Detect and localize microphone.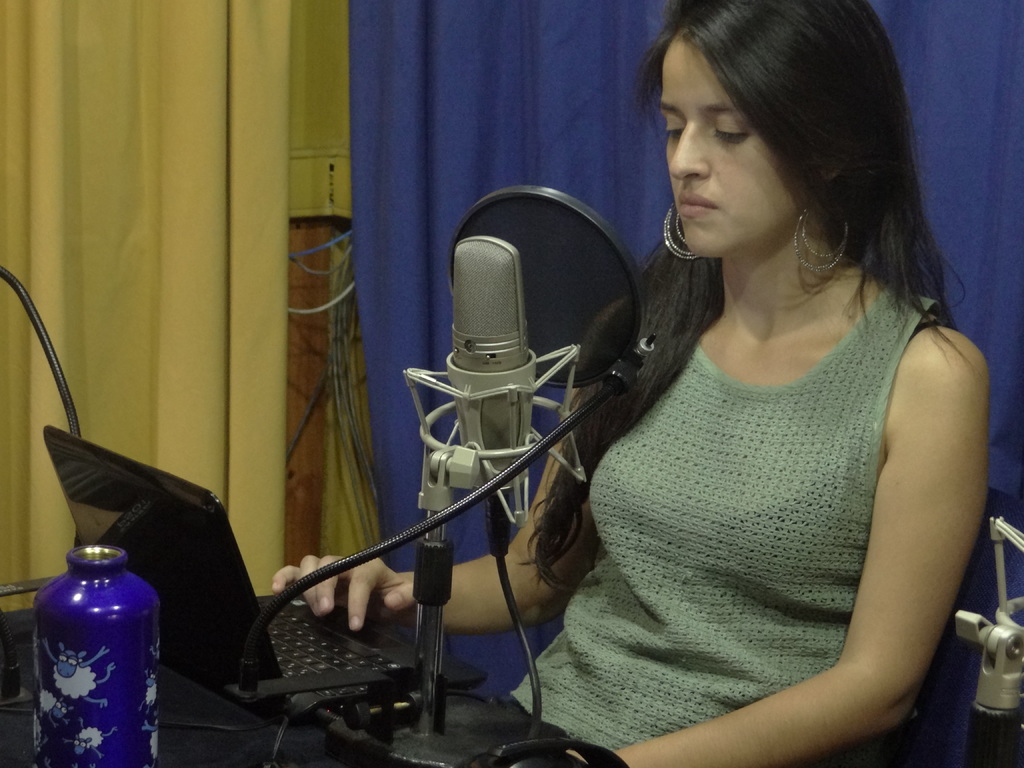
Localized at l=410, t=213, r=570, b=532.
